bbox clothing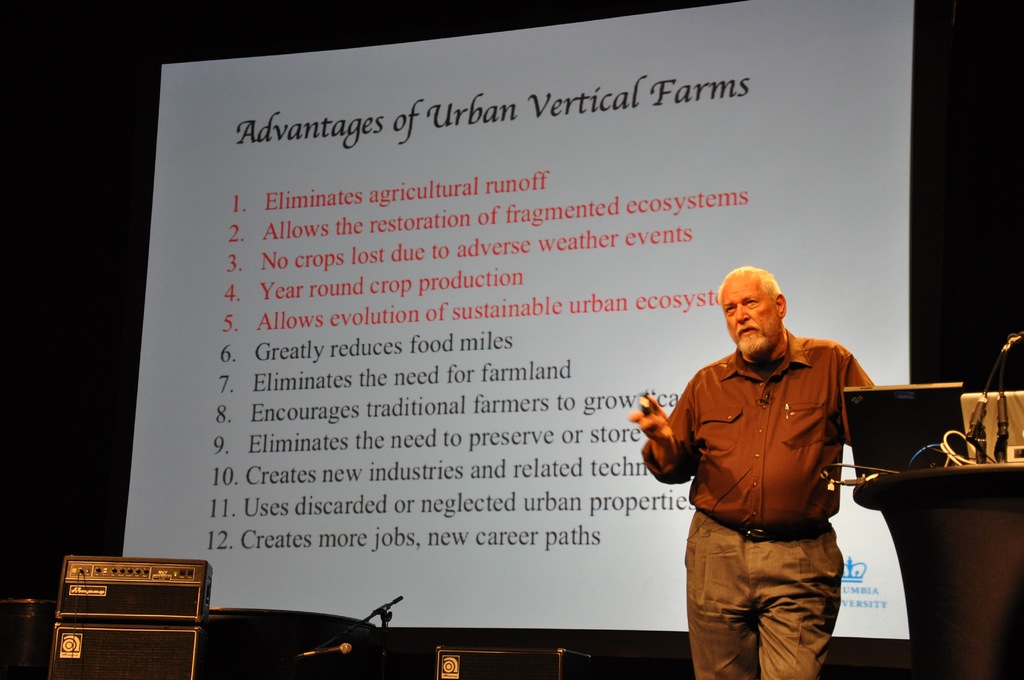
select_region(639, 330, 877, 679)
